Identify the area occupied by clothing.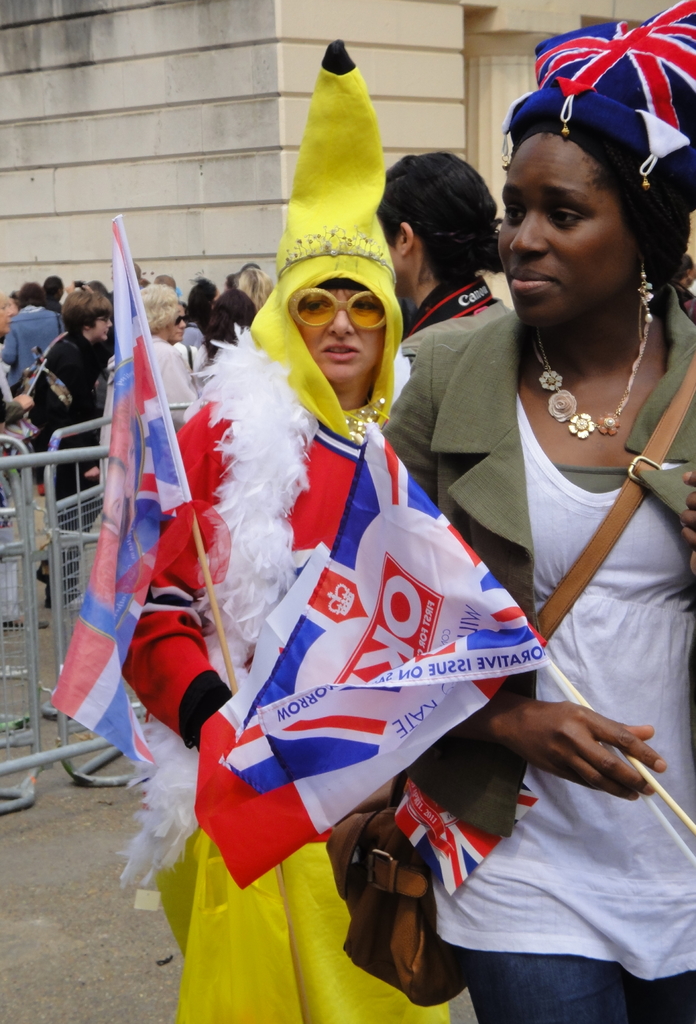
Area: detection(28, 332, 102, 568).
